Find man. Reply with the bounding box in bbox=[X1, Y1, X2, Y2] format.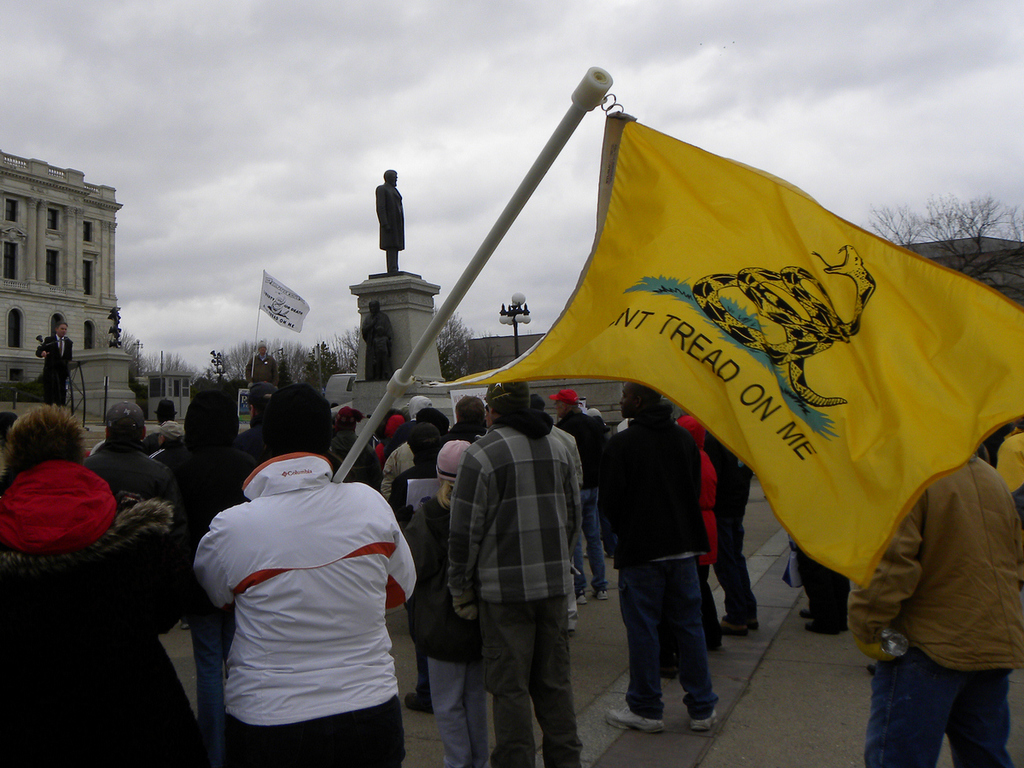
bbox=[181, 376, 416, 754].
